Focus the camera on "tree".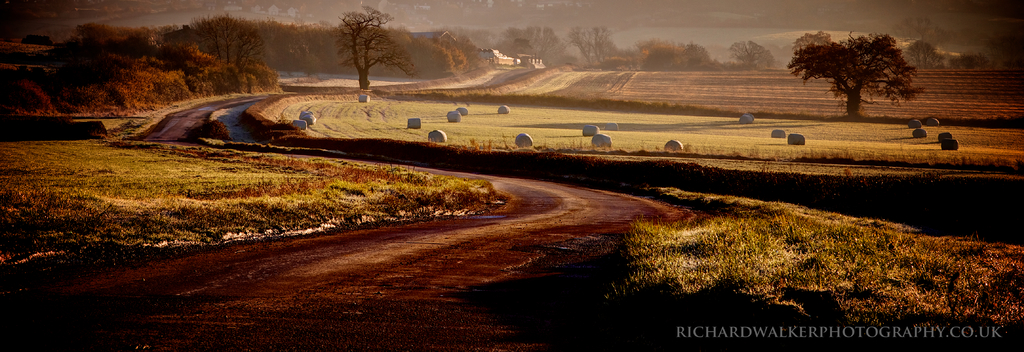
Focus region: x1=883, y1=15, x2=950, y2=40.
